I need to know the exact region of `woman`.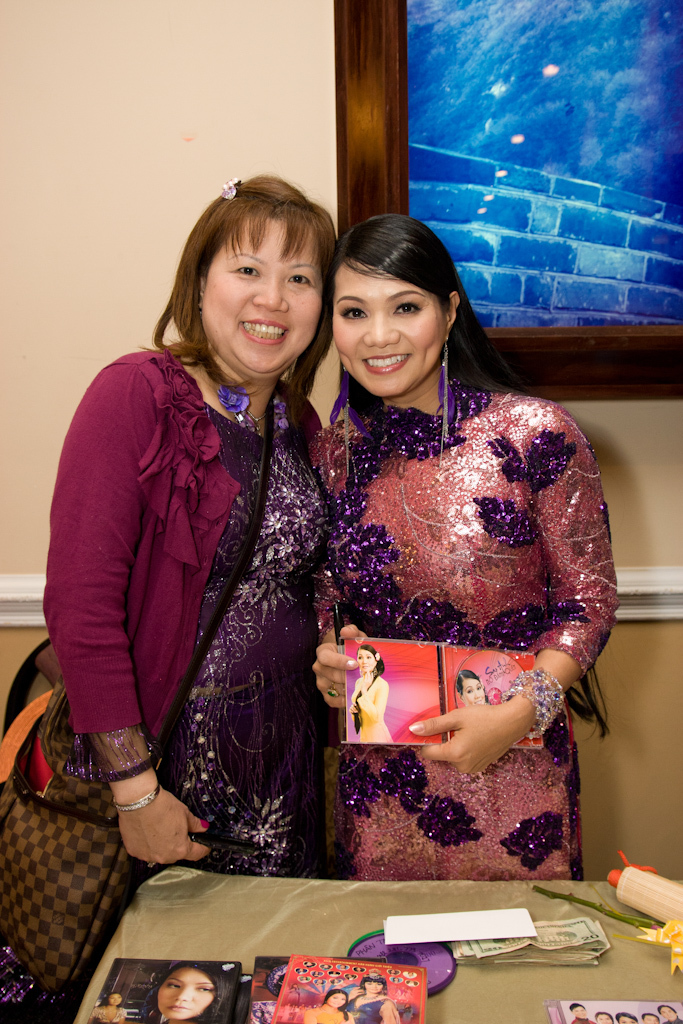
Region: region(135, 960, 239, 1023).
